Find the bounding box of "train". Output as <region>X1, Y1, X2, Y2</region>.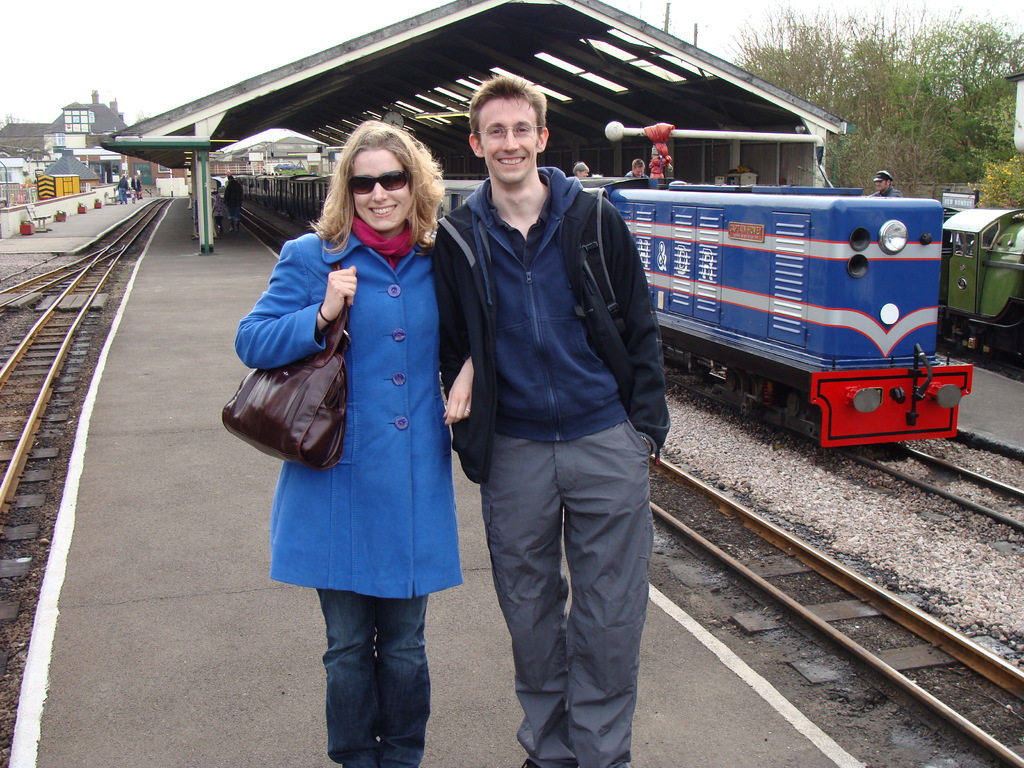
<region>945, 209, 1023, 371</region>.
